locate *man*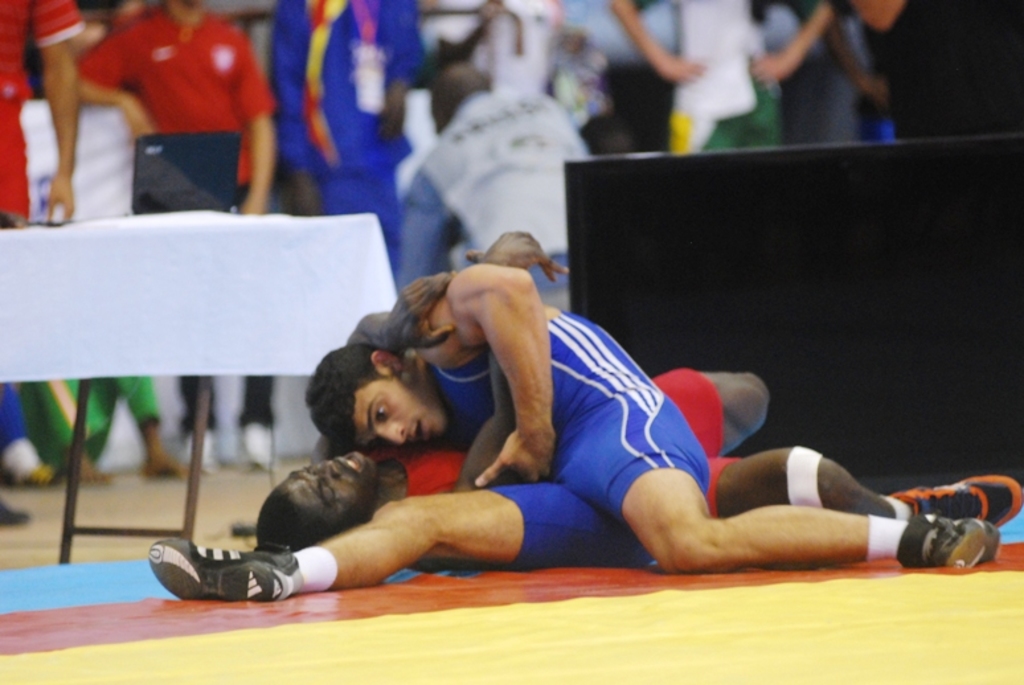
(250, 226, 1021, 579)
